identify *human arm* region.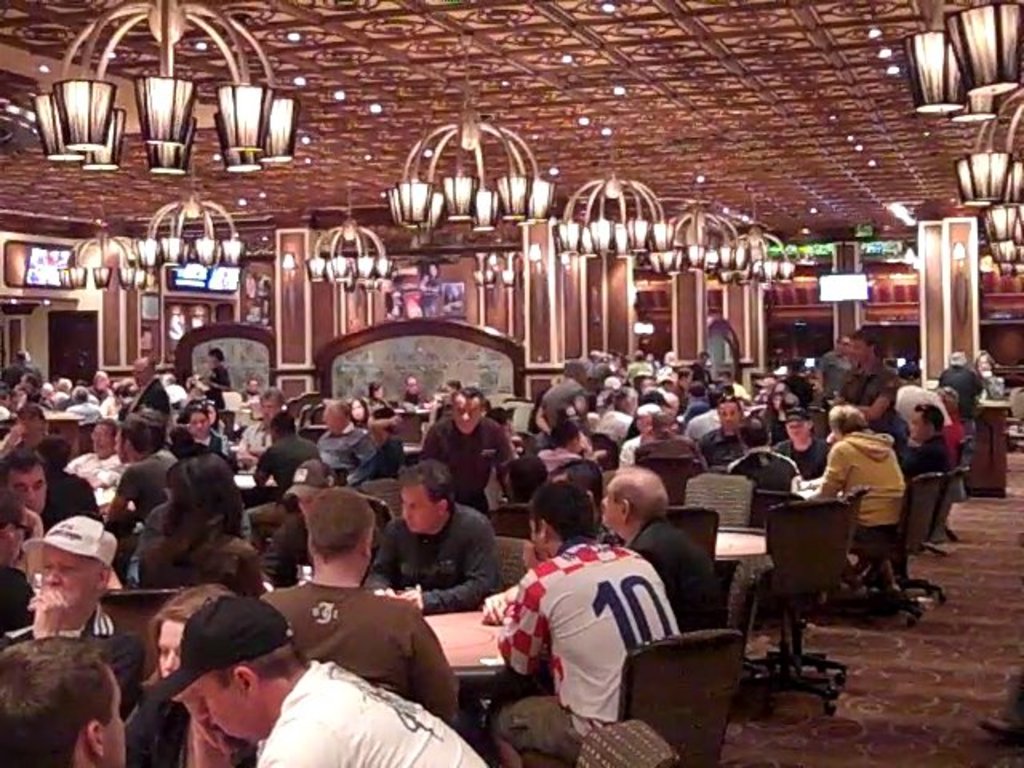
Region: bbox=[270, 515, 298, 578].
